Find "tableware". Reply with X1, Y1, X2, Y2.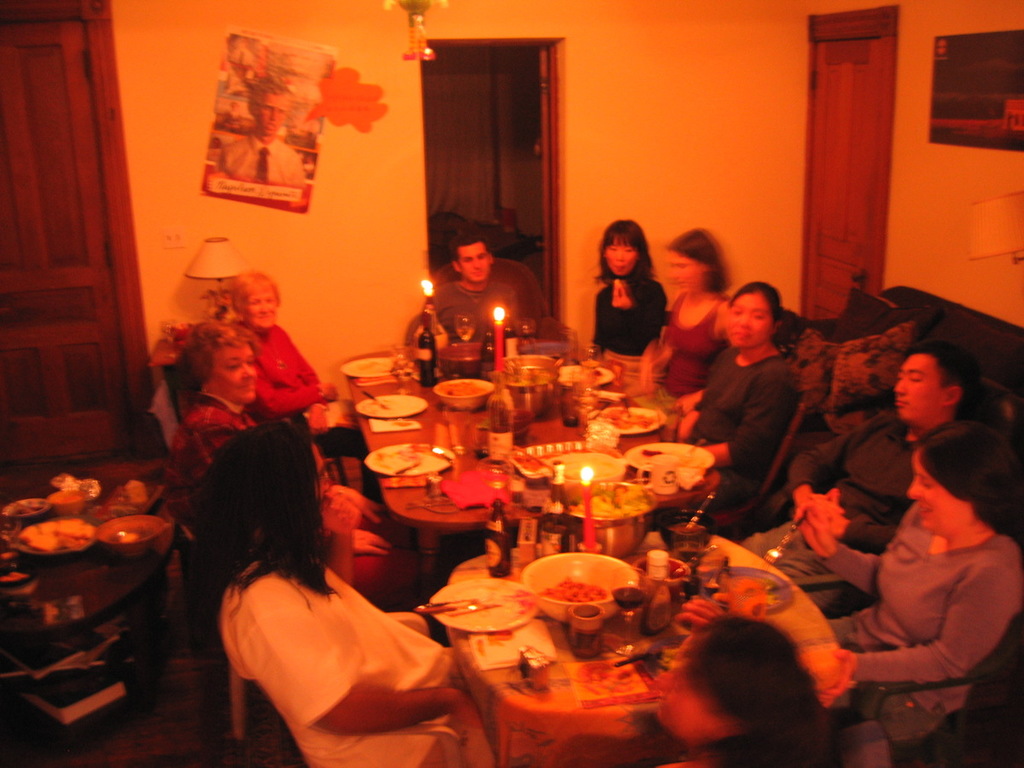
765, 508, 809, 566.
